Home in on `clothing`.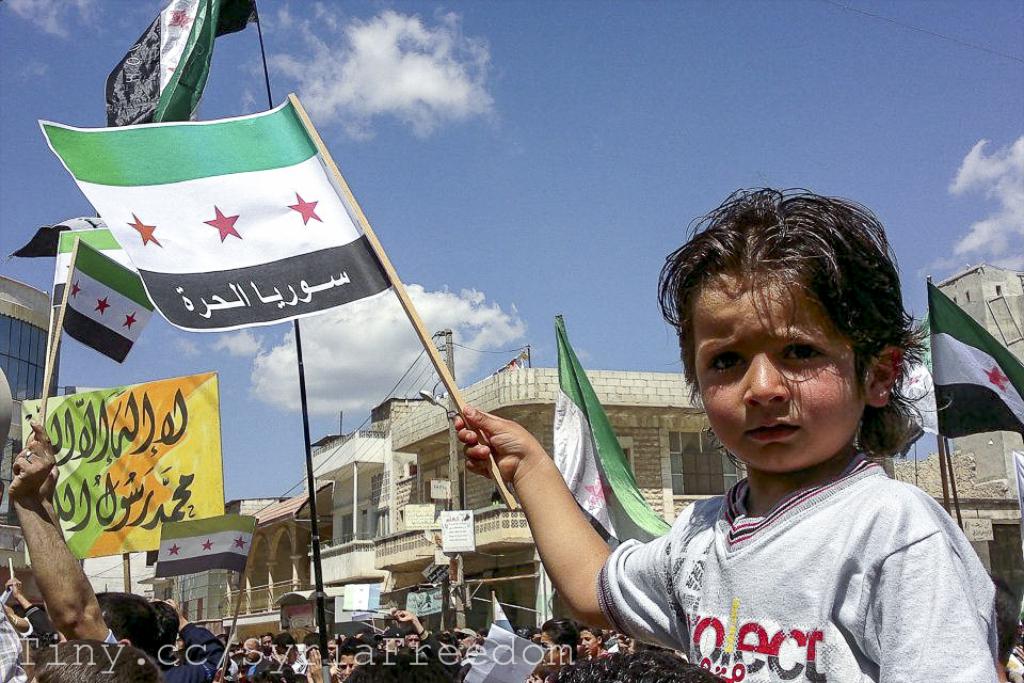
Homed in at <bbox>244, 655, 292, 671</bbox>.
